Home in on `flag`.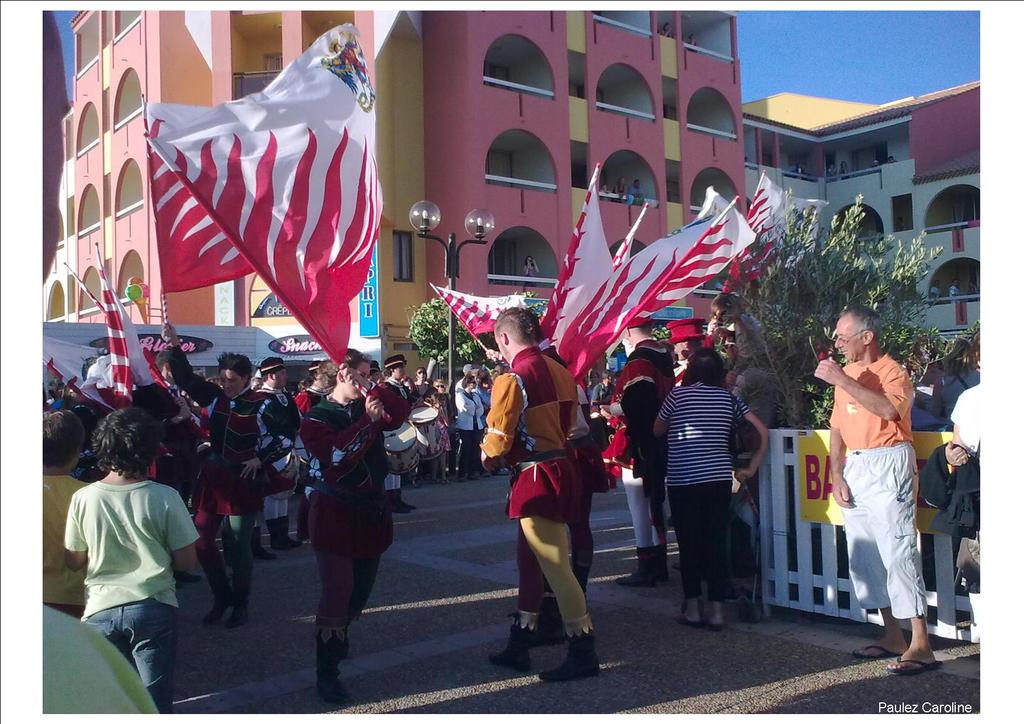
Homed in at x1=561 y1=194 x2=722 y2=378.
